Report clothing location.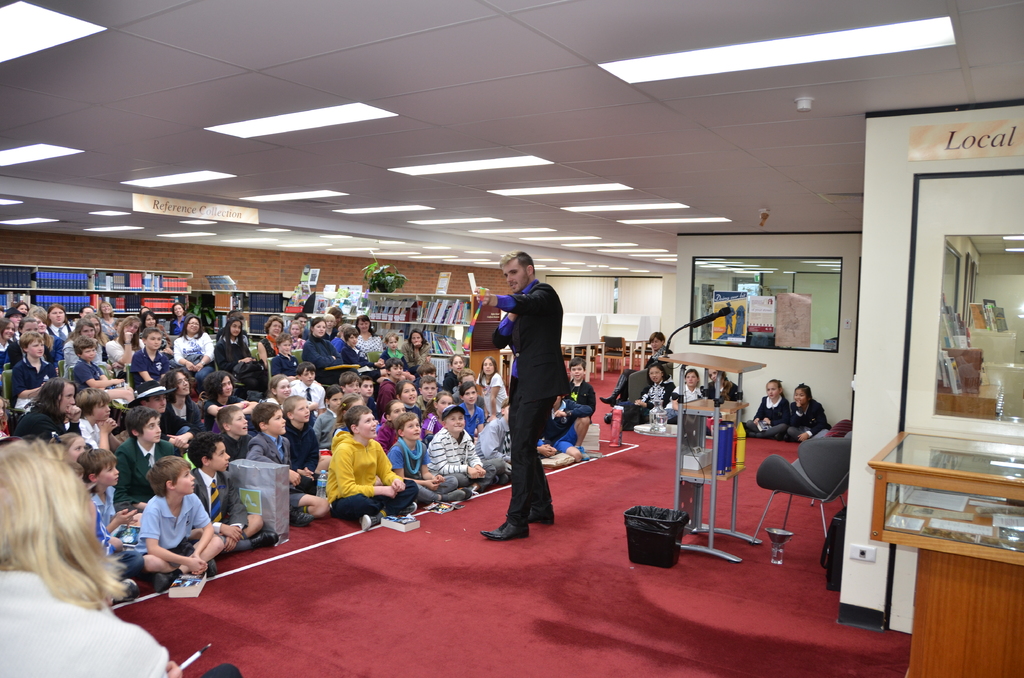
Report: (299, 334, 343, 367).
